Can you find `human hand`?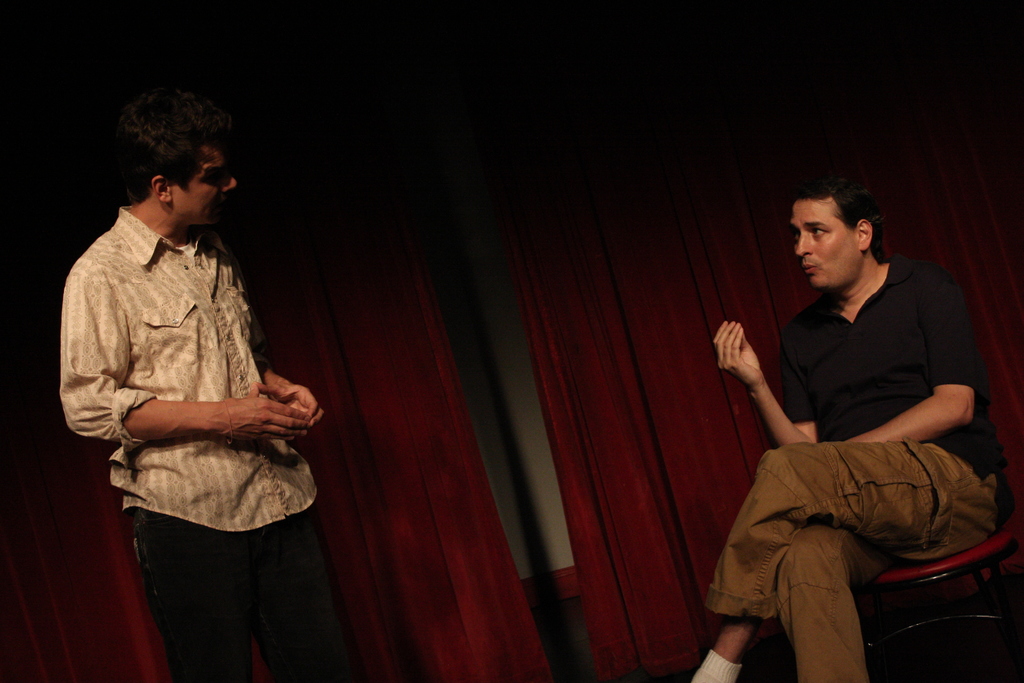
Yes, bounding box: locate(223, 383, 311, 443).
